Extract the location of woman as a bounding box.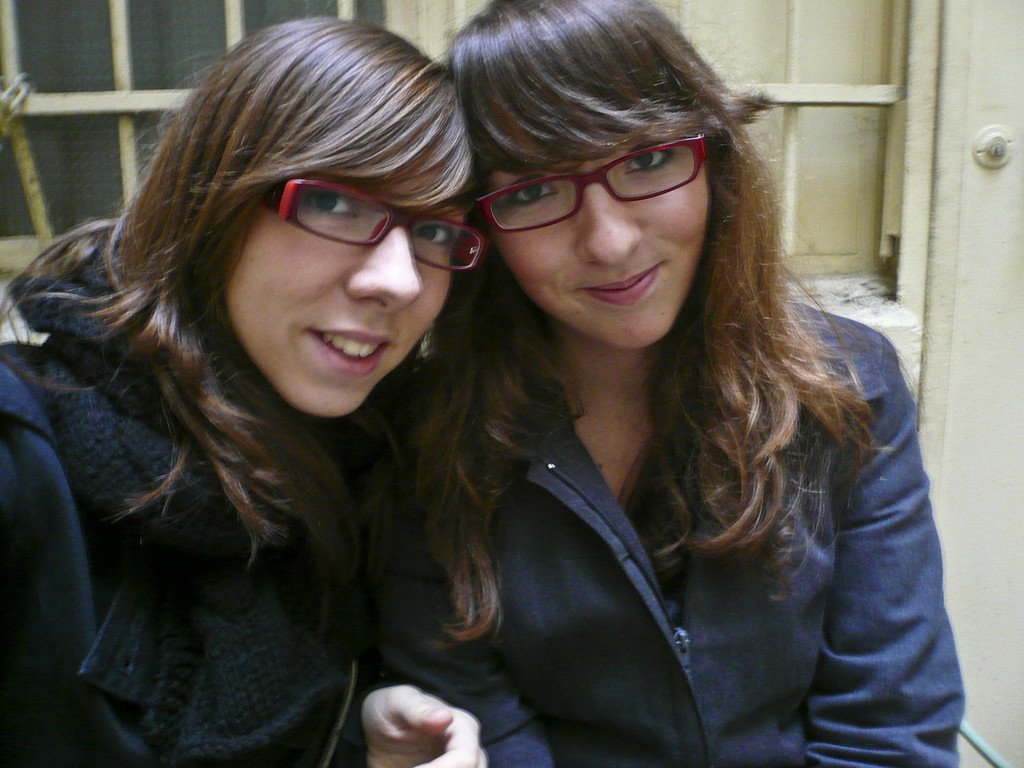
rect(0, 3, 488, 767).
